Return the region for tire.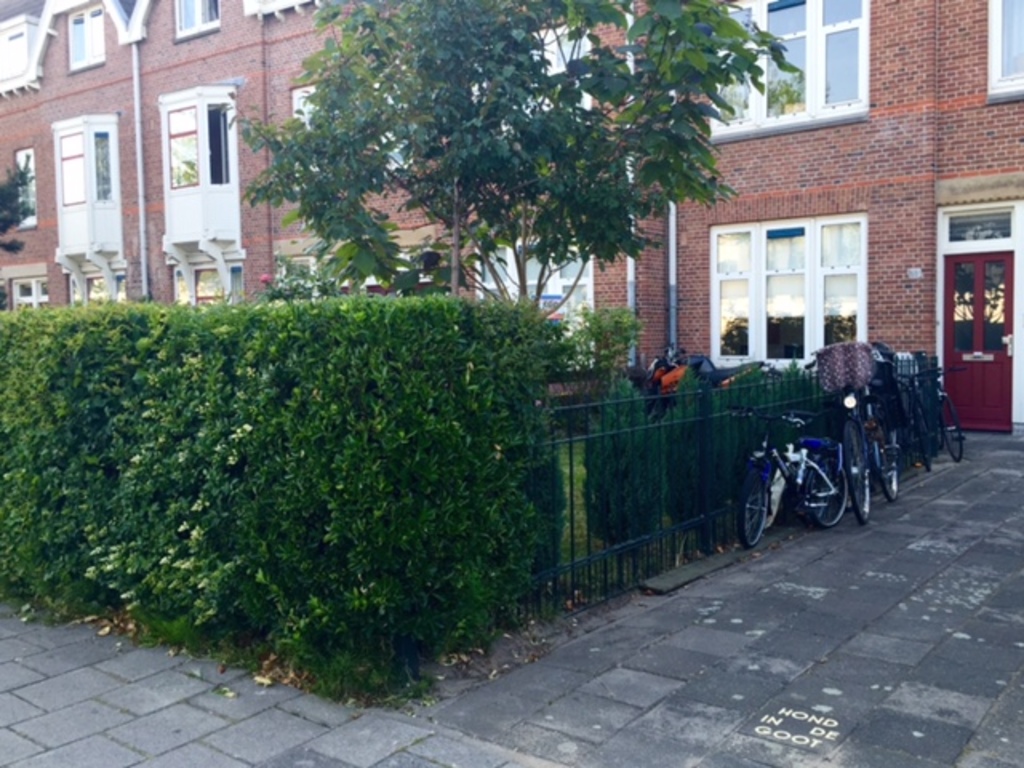
773:438:854:538.
